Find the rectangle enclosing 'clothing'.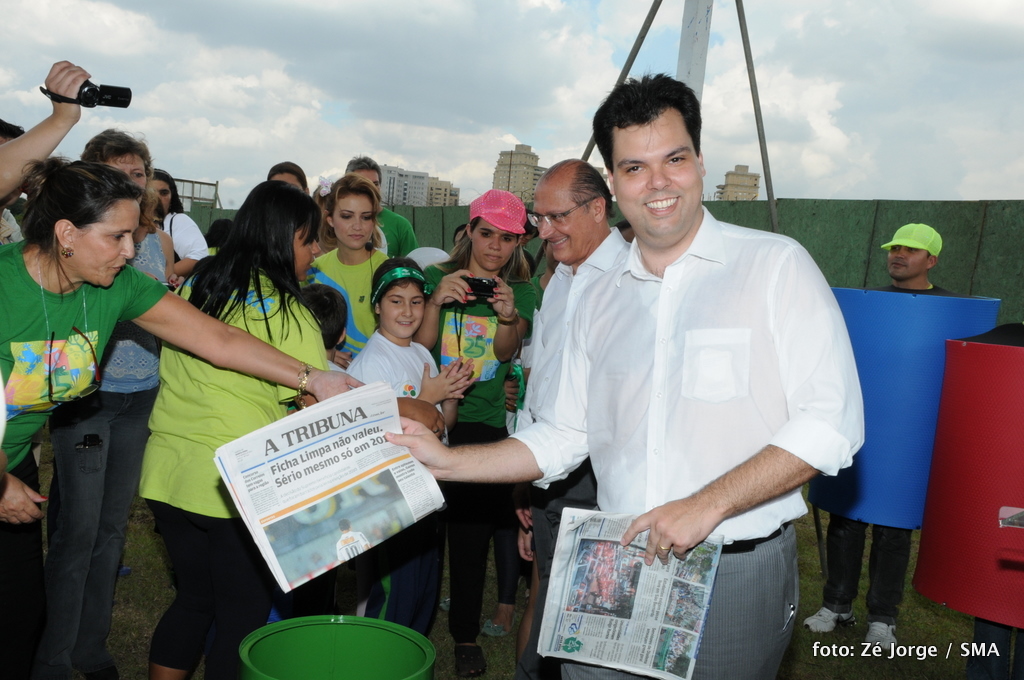
bbox(0, 237, 166, 480).
